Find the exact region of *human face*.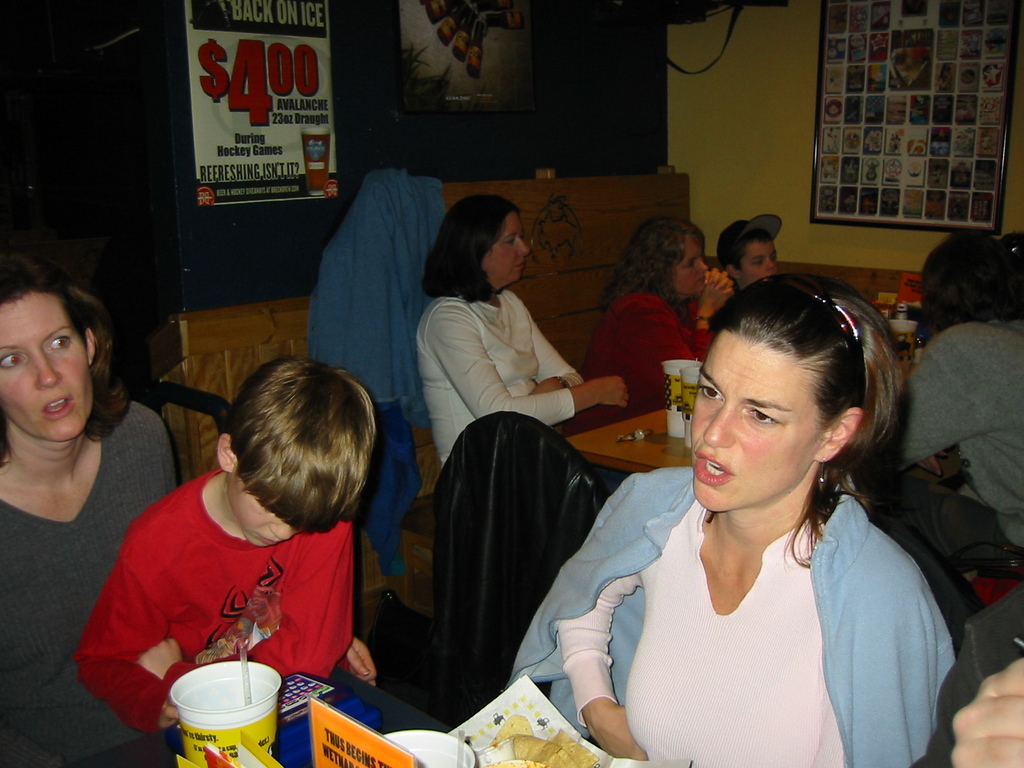
Exact region: (235,475,301,552).
